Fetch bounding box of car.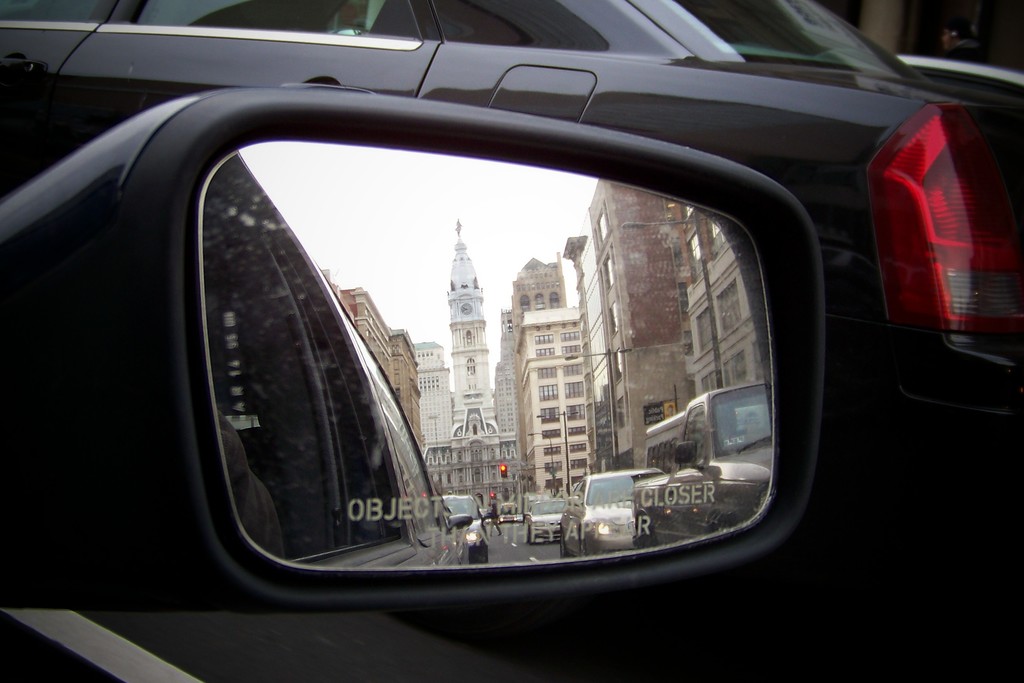
Bbox: {"x1": 560, "y1": 472, "x2": 662, "y2": 557}.
